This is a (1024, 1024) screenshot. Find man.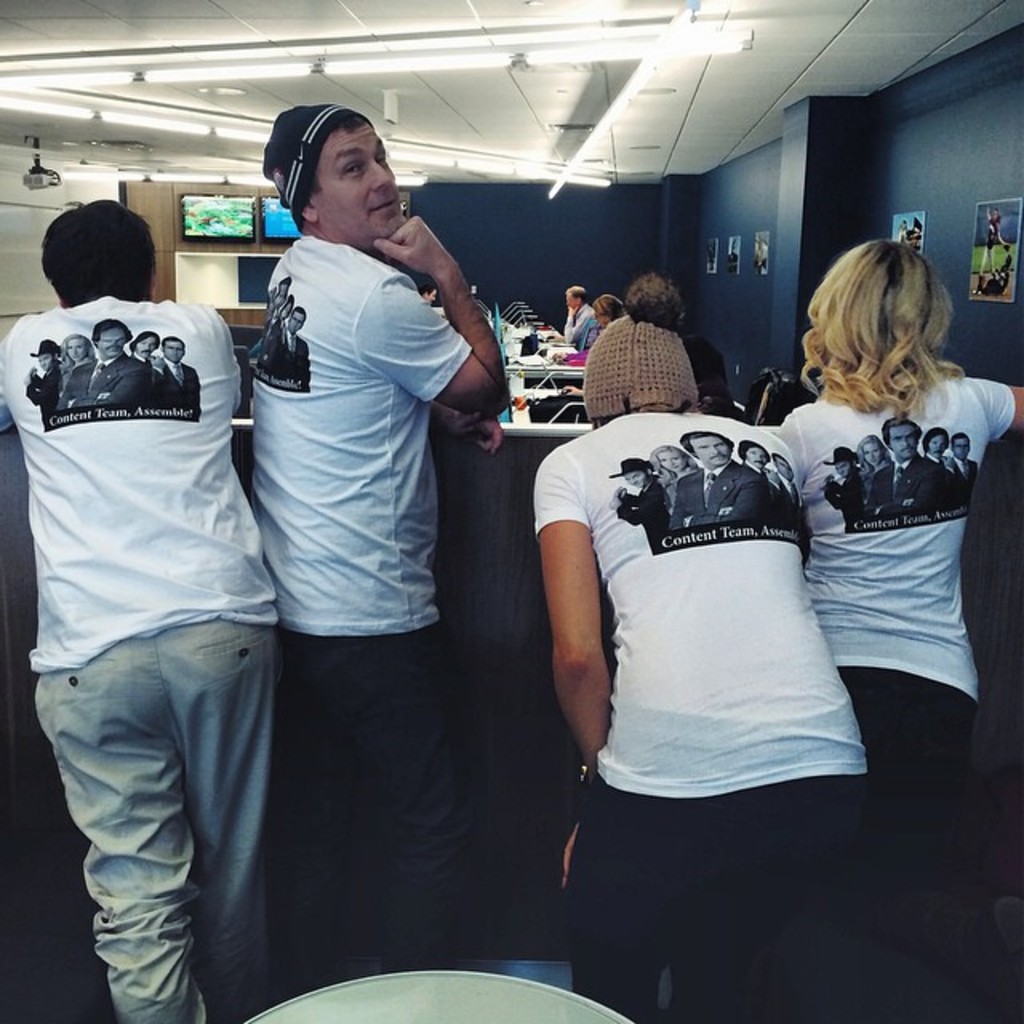
Bounding box: select_region(66, 318, 149, 408).
